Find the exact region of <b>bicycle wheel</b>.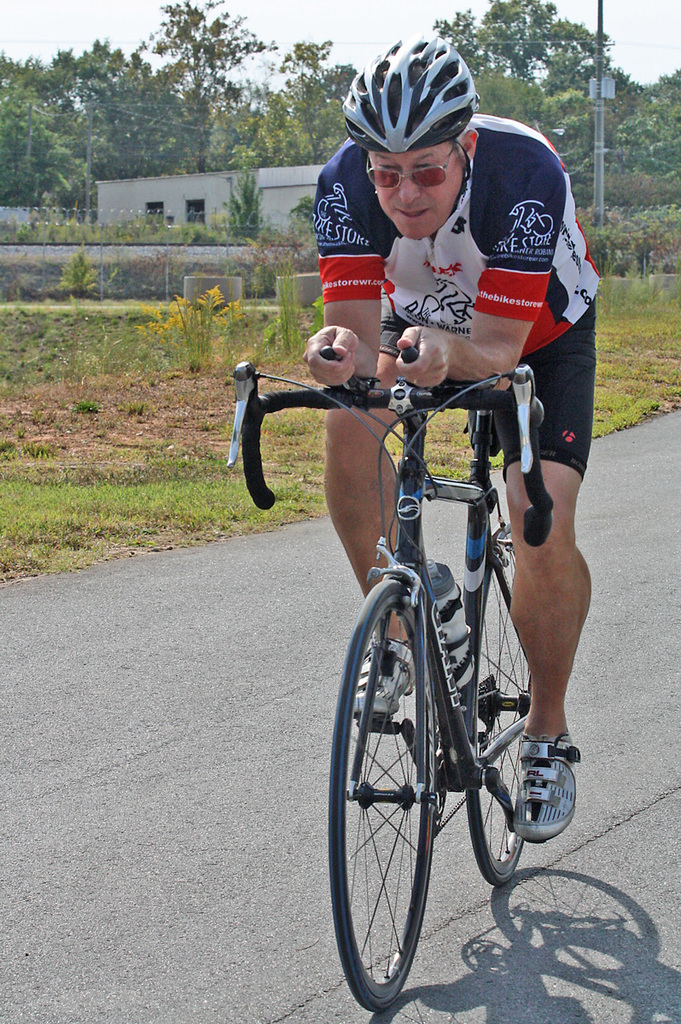
Exact region: {"x1": 471, "y1": 525, "x2": 532, "y2": 884}.
